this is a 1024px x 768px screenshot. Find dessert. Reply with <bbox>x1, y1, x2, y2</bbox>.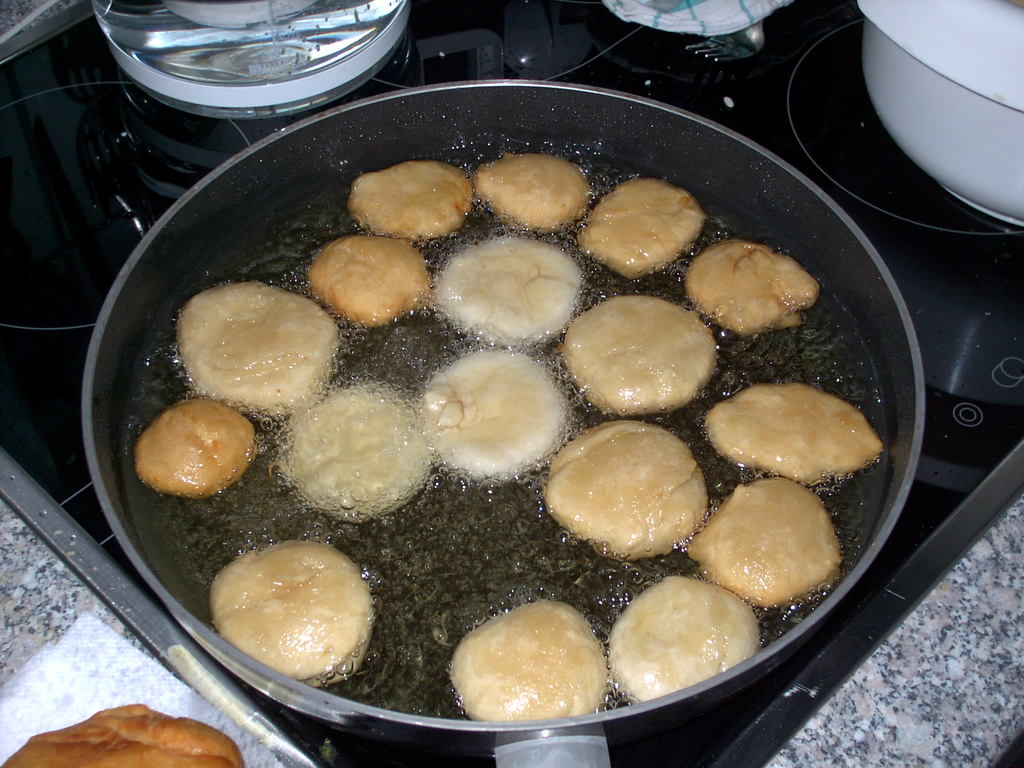
<bbox>125, 397, 265, 516</bbox>.
